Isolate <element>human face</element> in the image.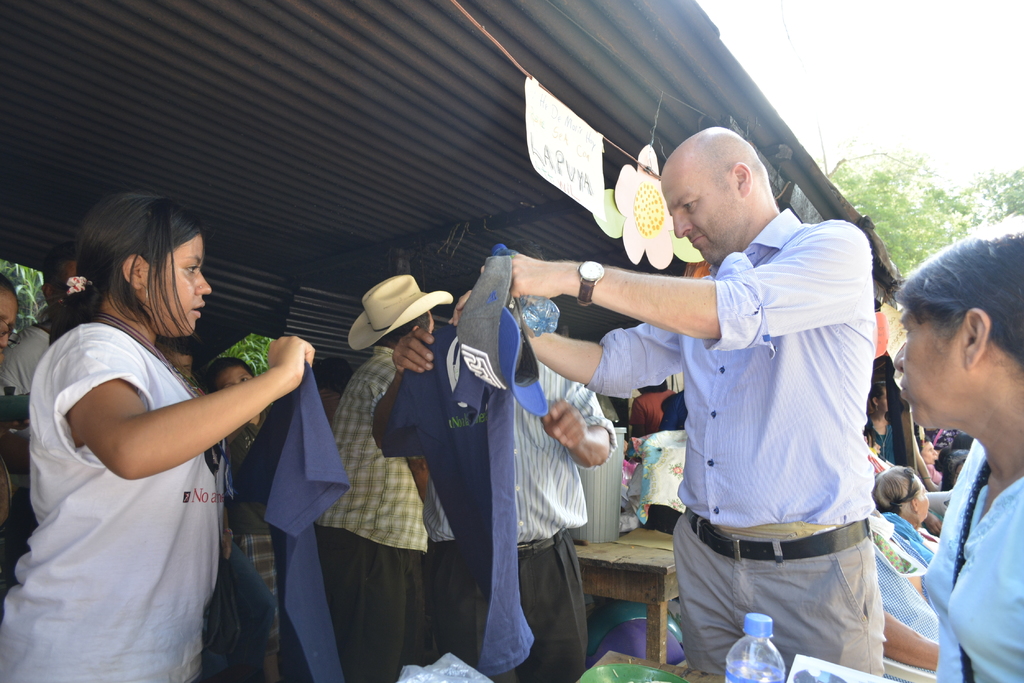
Isolated region: <region>426, 319, 435, 337</region>.
